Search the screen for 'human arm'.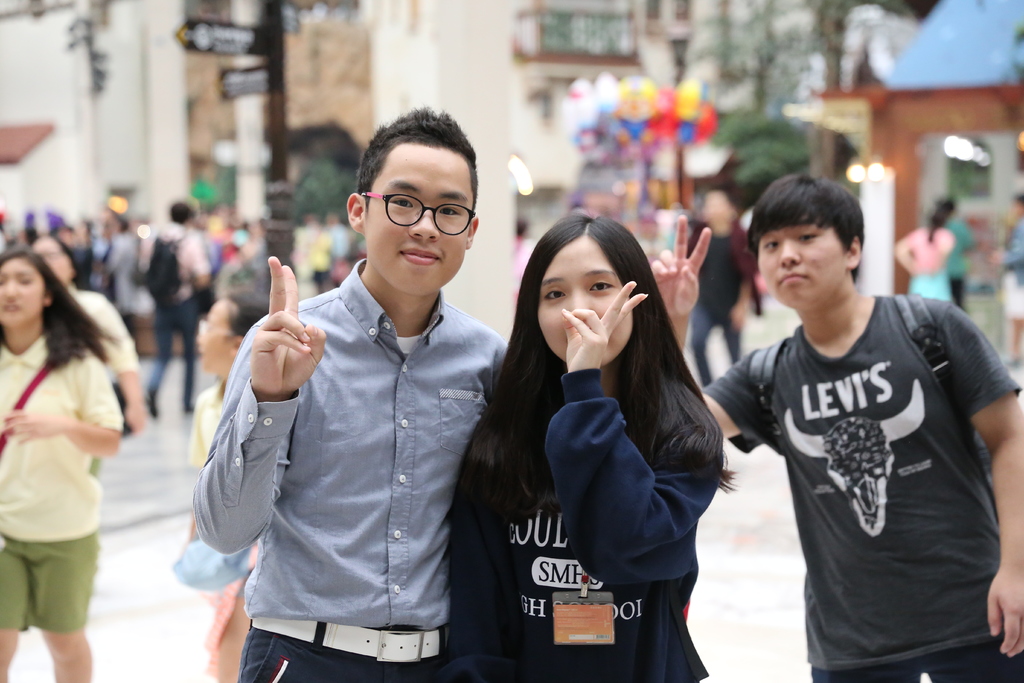
Found at <box>91,294,152,432</box>.
